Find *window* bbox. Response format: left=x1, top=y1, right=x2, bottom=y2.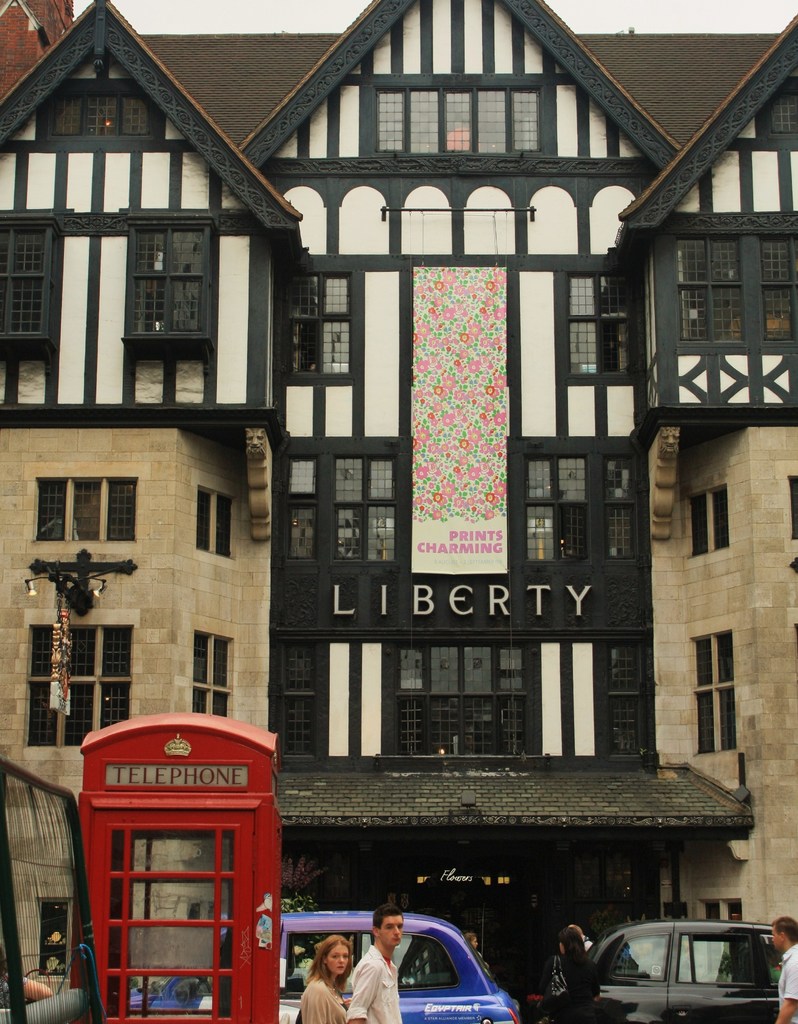
left=788, top=479, right=797, bottom=541.
